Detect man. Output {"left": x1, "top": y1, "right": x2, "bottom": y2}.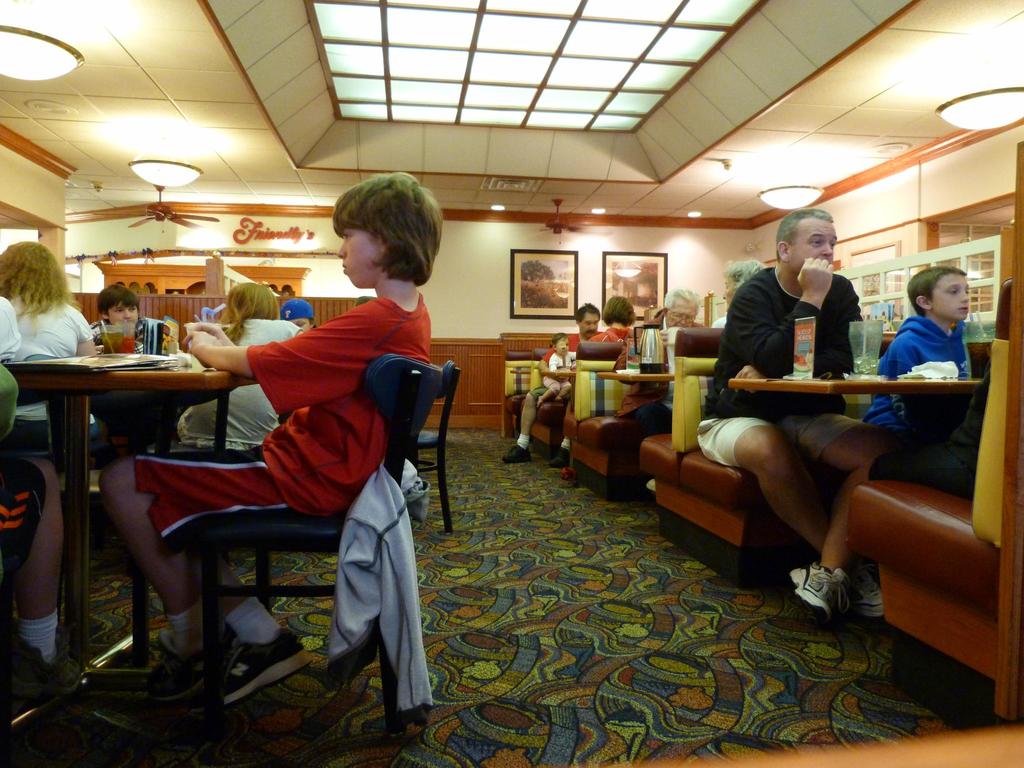
{"left": 554, "top": 302, "right": 627, "bottom": 360}.
